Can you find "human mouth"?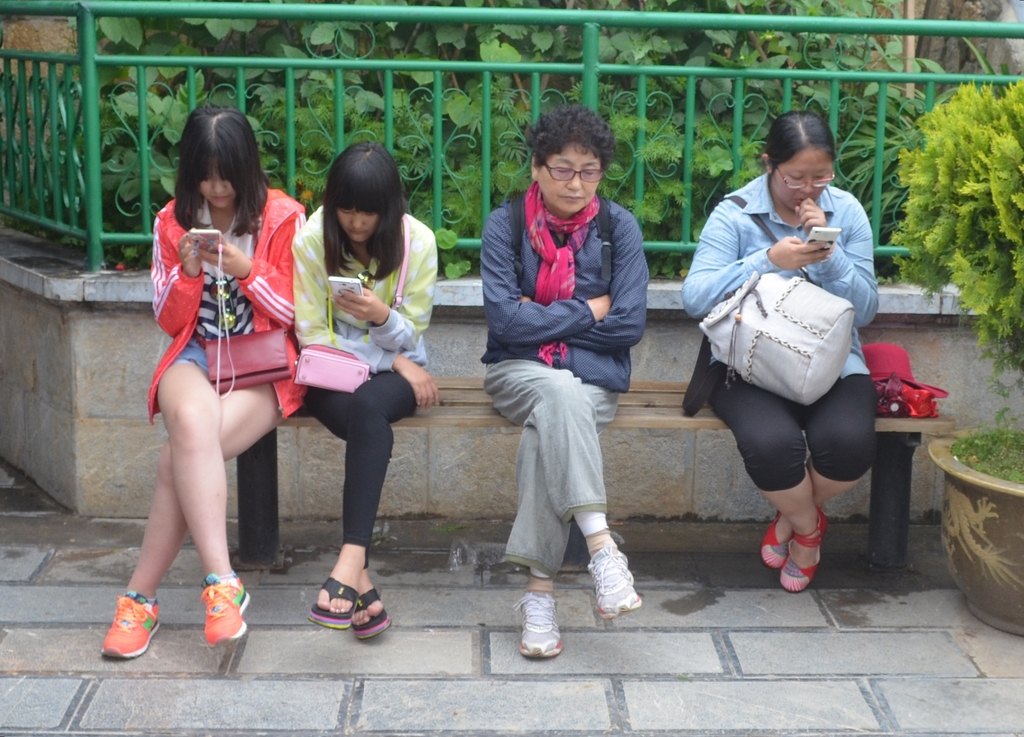
Yes, bounding box: 209, 191, 236, 207.
